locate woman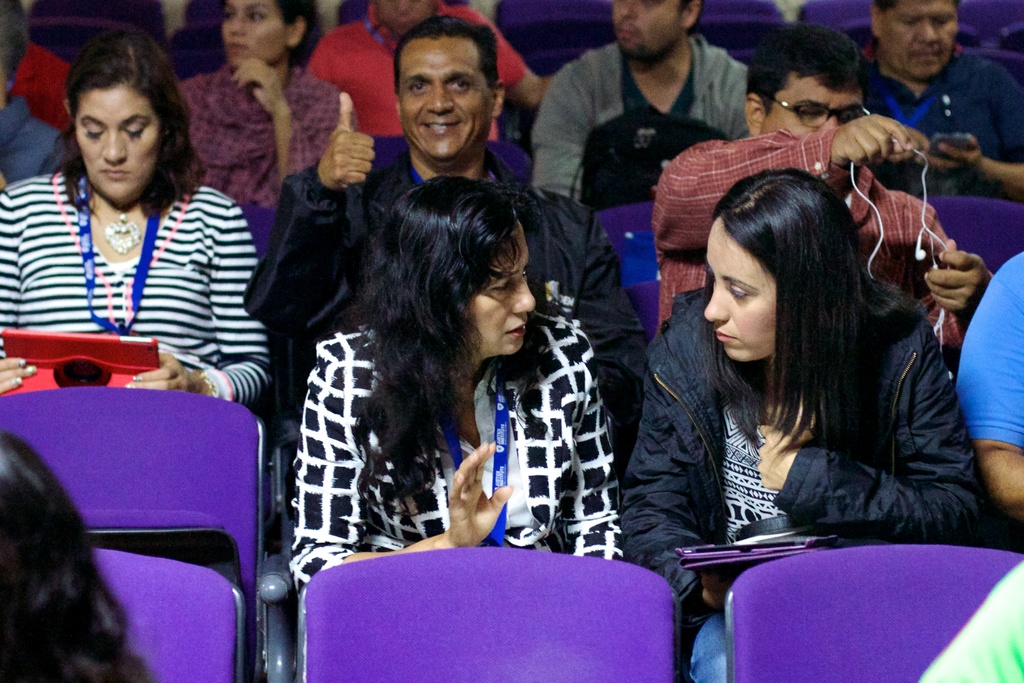
290:177:620:607
